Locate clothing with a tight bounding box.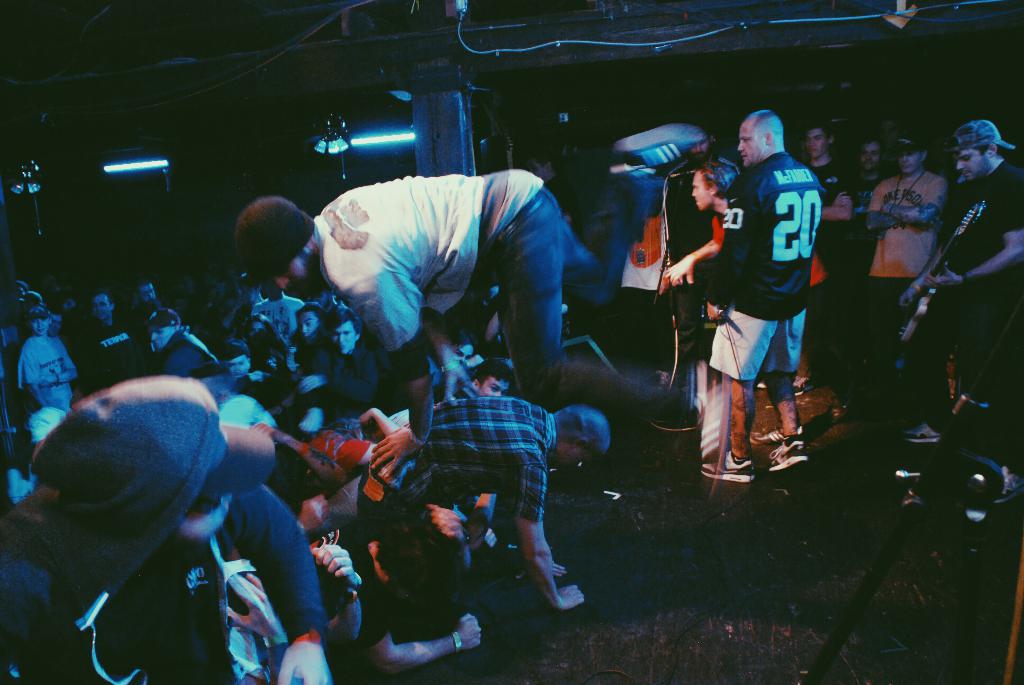
<box>862,168,949,373</box>.
